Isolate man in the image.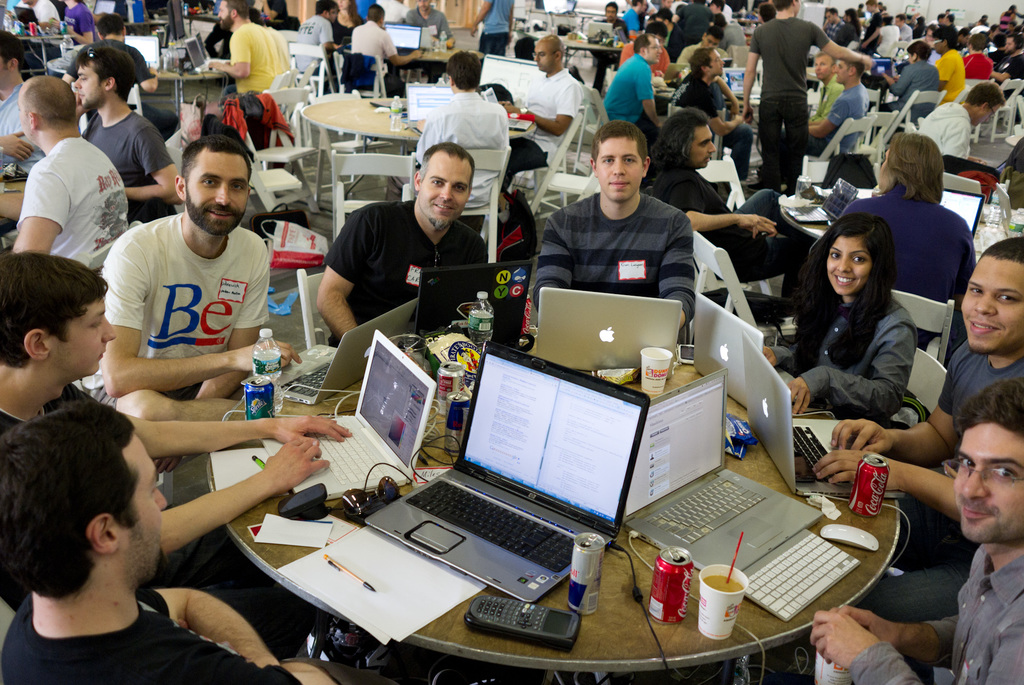
Isolated region: (0, 248, 350, 614).
